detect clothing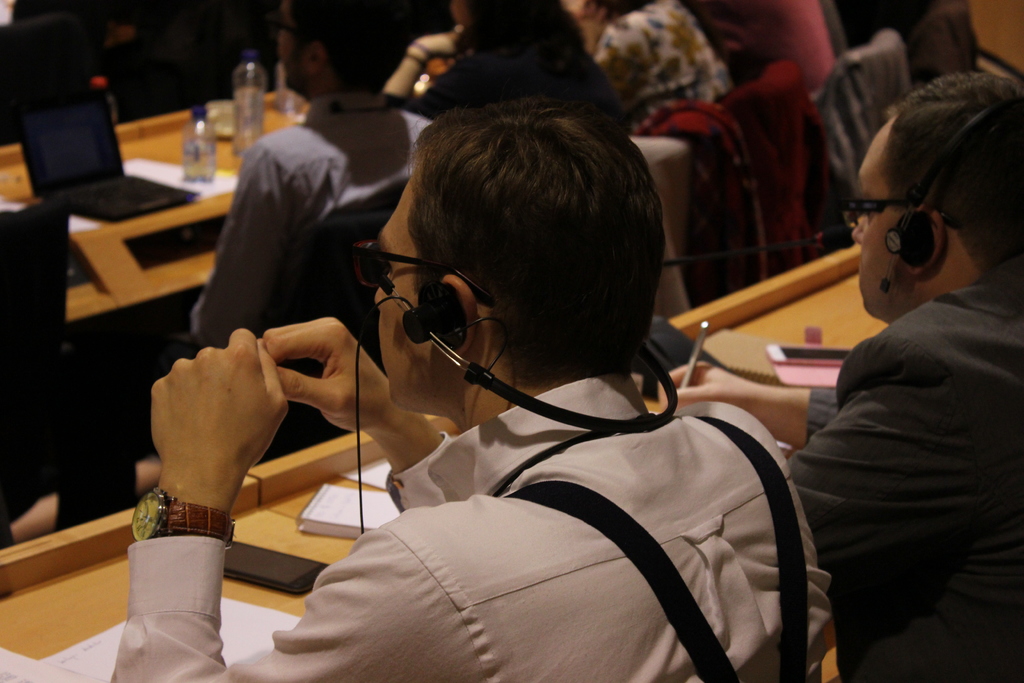
box=[188, 89, 433, 343]
